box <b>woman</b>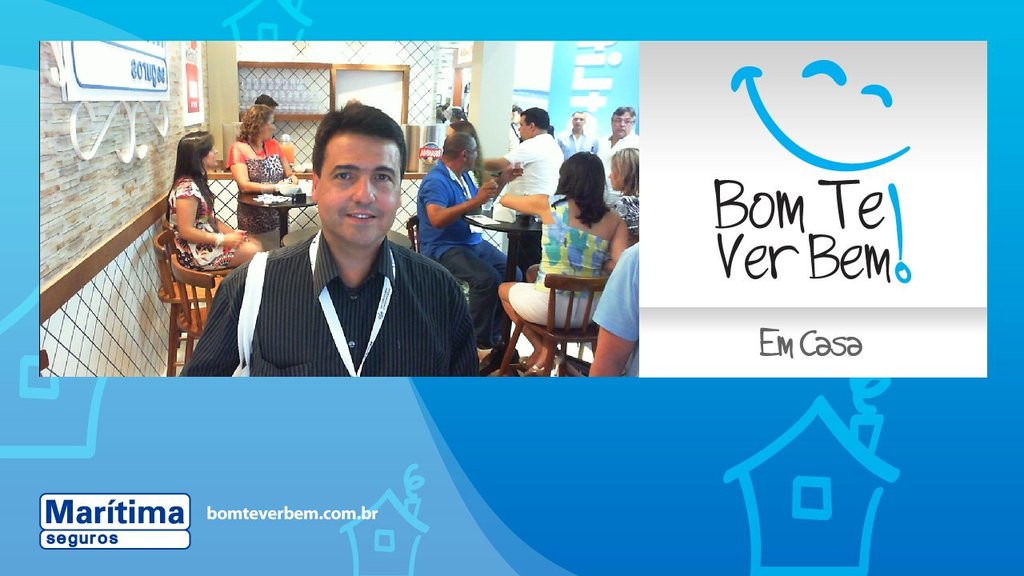
(221,98,302,242)
